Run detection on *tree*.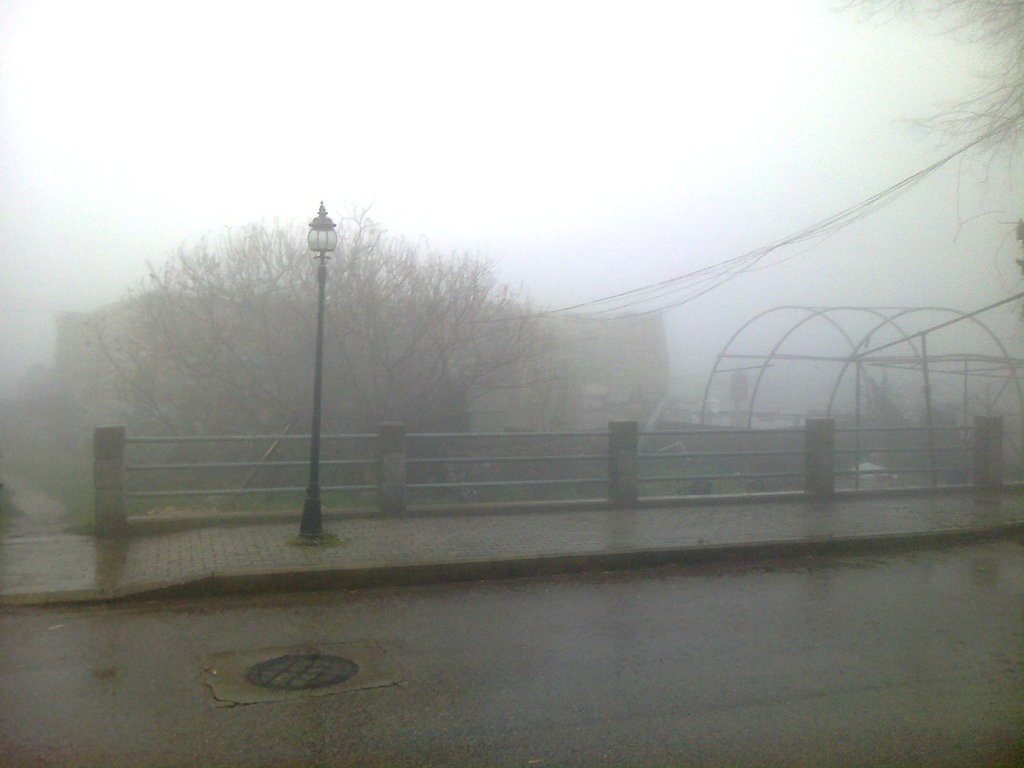
Result: (824, 0, 1023, 296).
